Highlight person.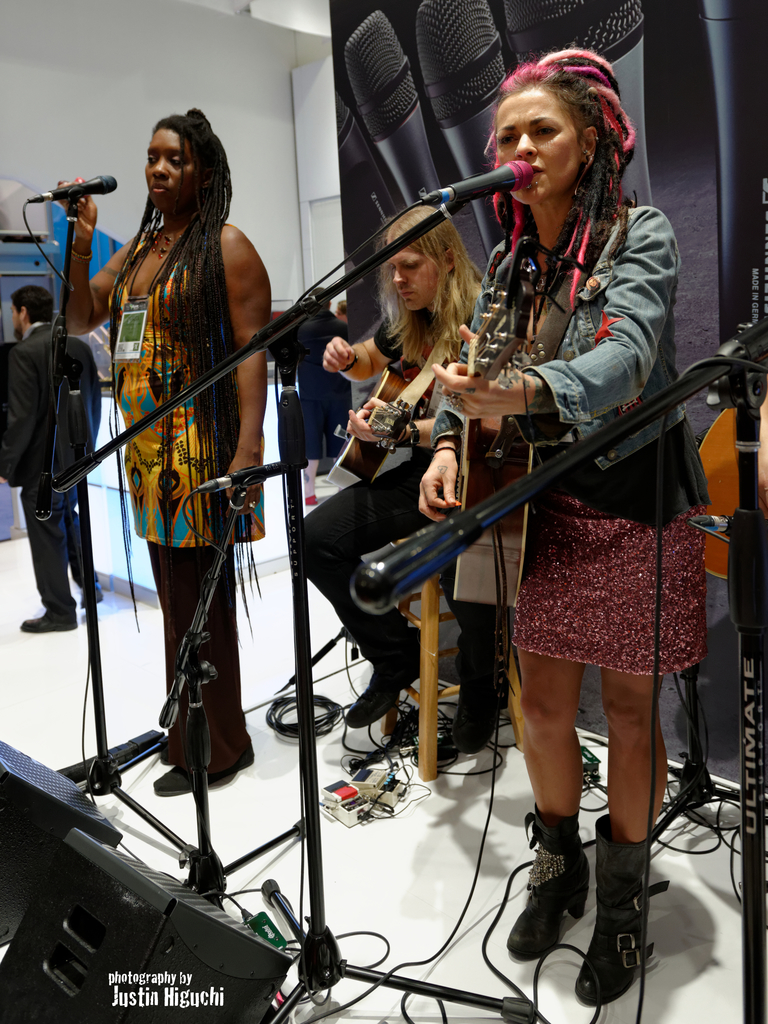
Highlighted region: crop(303, 196, 497, 760).
